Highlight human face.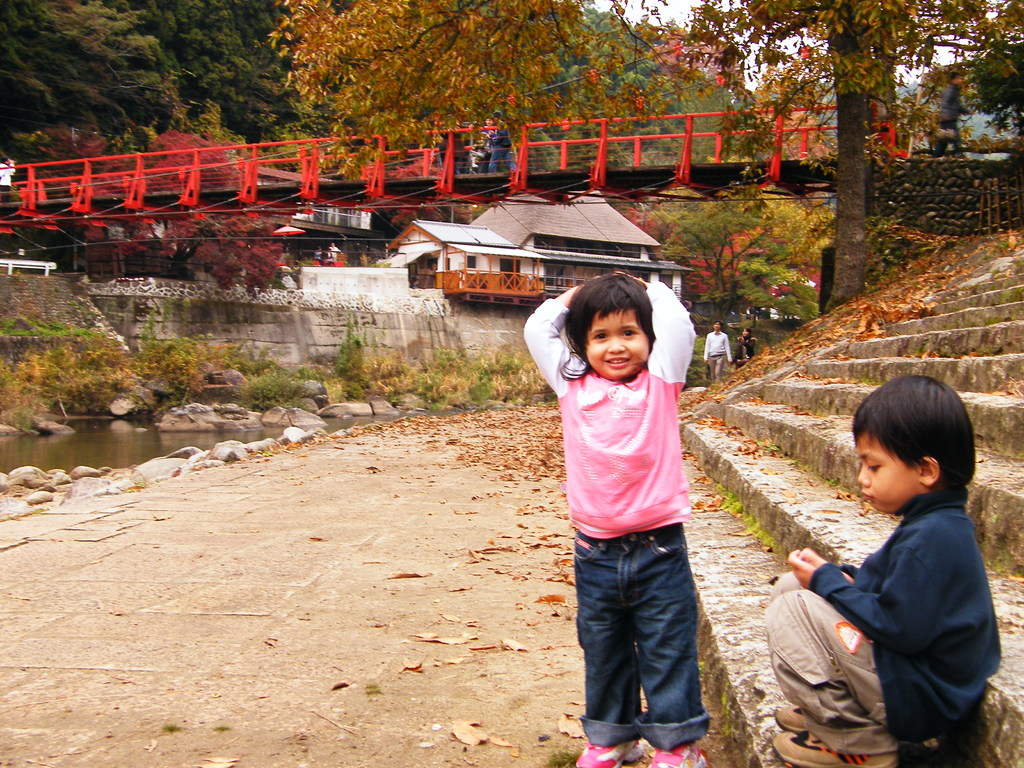
Highlighted region: (x1=711, y1=321, x2=719, y2=332).
